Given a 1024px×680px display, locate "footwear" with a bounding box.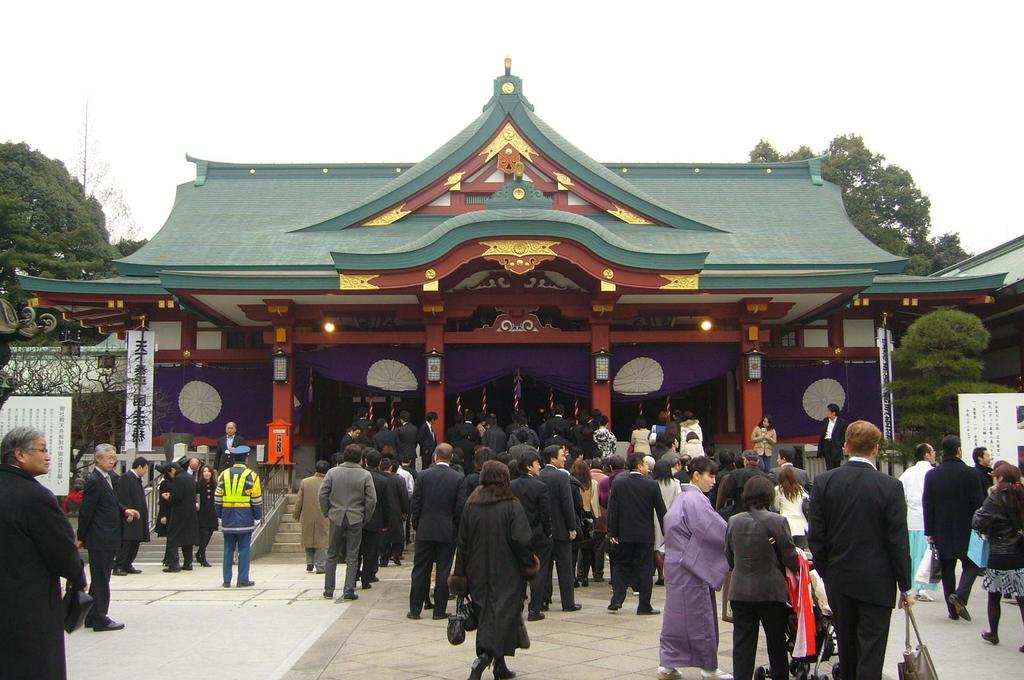
Located: 610,580,611,583.
